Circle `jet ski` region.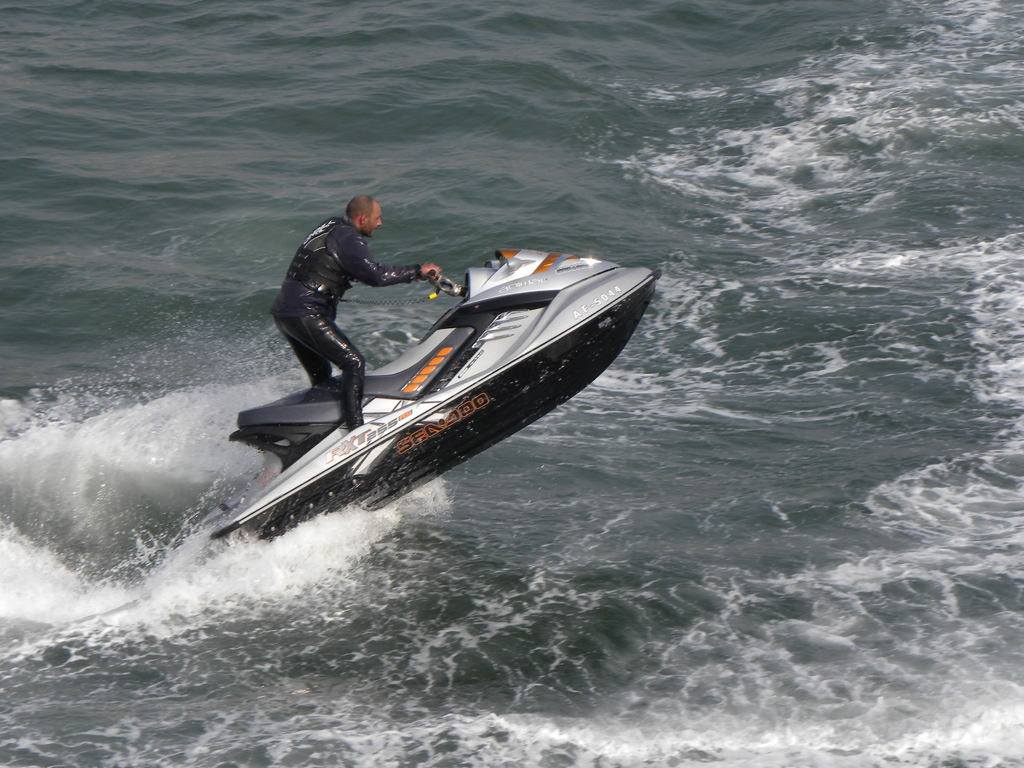
Region: [212, 246, 651, 540].
